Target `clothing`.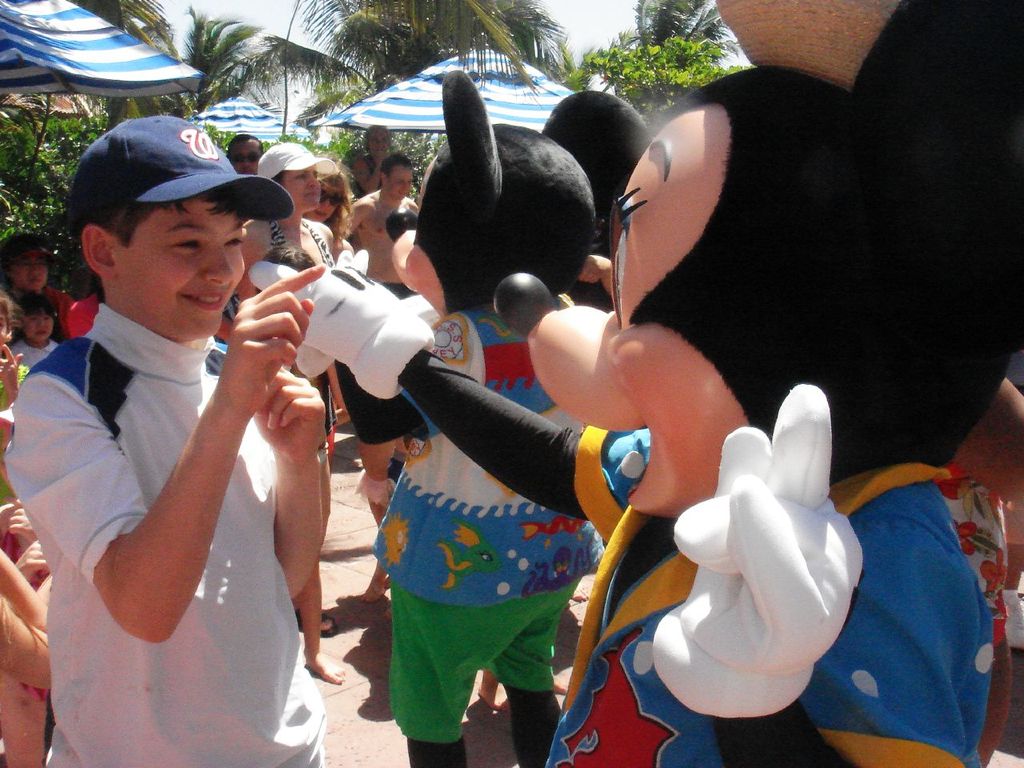
Target region: x1=42 y1=242 x2=329 y2=746.
